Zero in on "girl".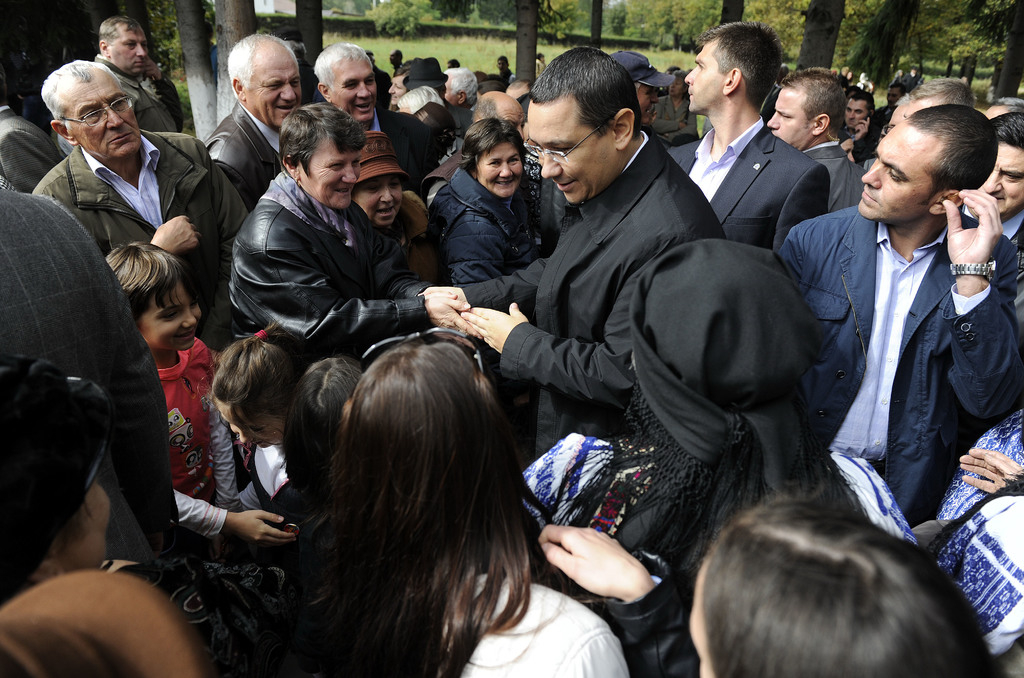
Zeroed in: x1=352, y1=126, x2=430, y2=281.
